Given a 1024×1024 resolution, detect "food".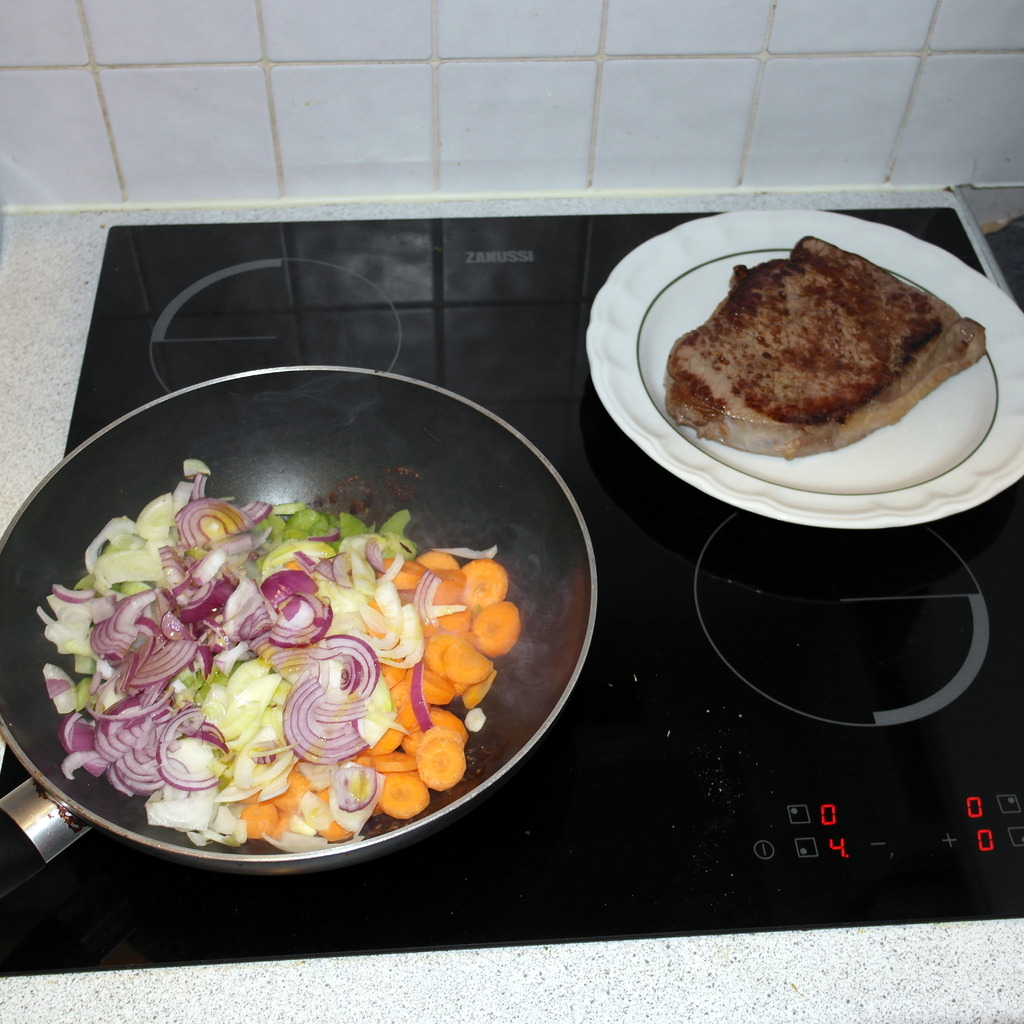
[x1=685, y1=243, x2=984, y2=461].
